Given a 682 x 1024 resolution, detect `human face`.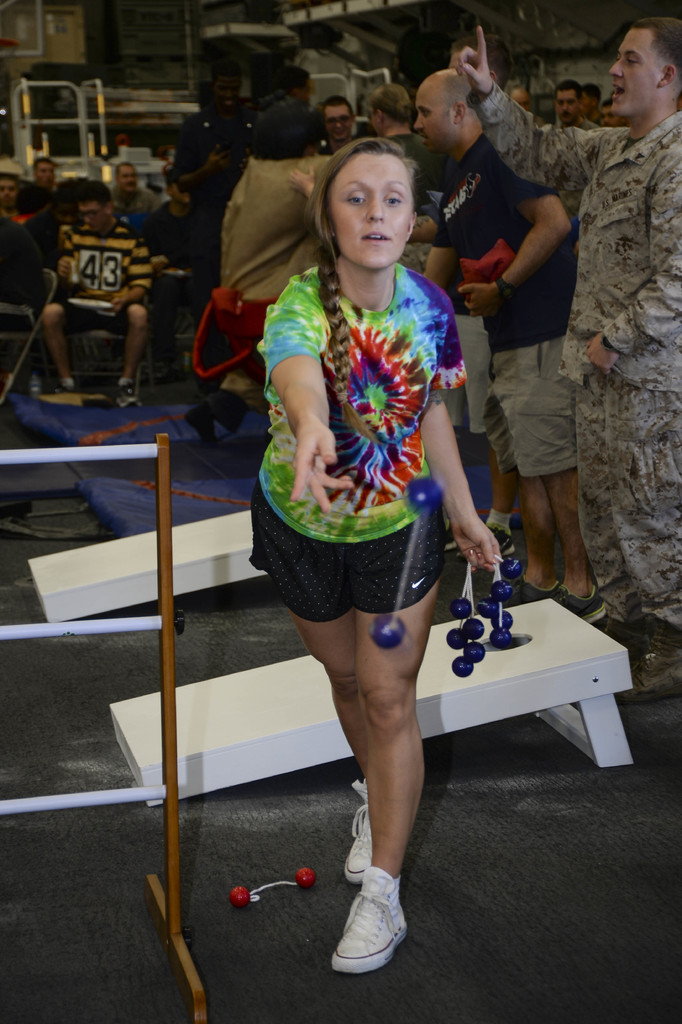
328 153 415 274.
